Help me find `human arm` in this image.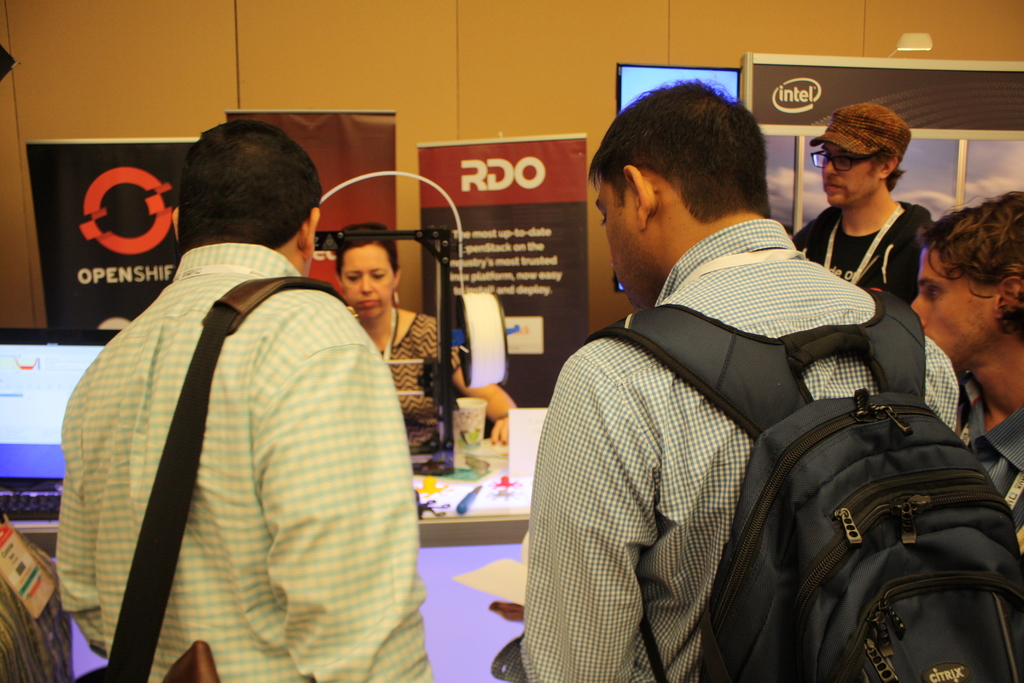
Found it: [269, 306, 428, 682].
